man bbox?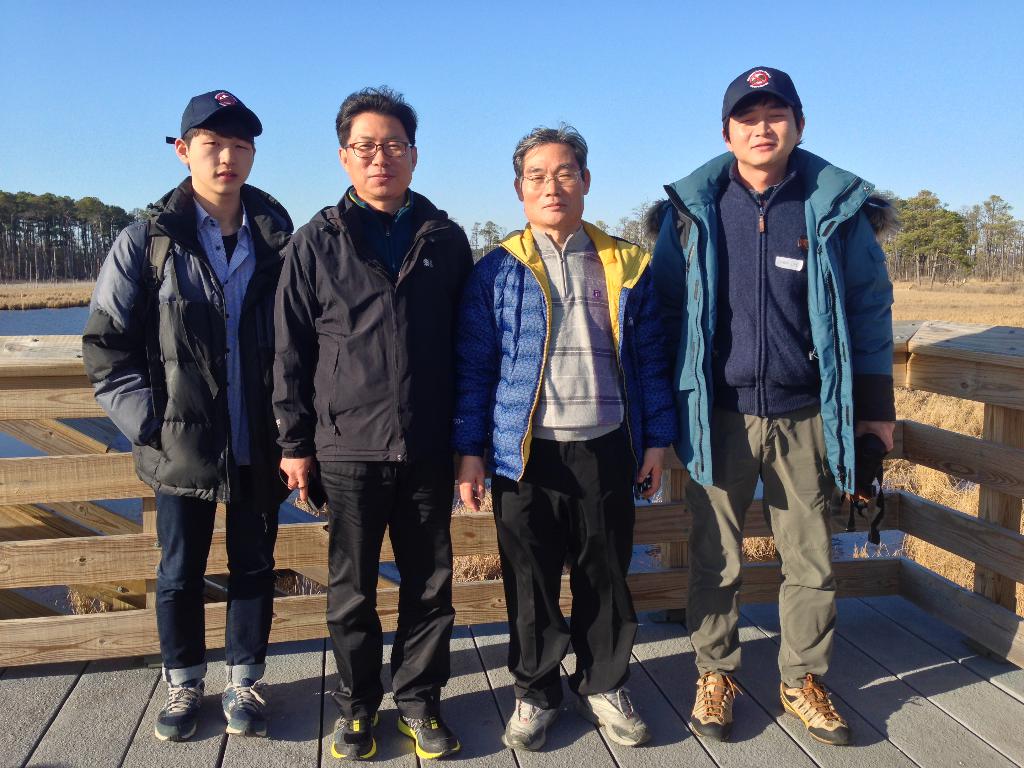
(x1=268, y1=86, x2=472, y2=759)
